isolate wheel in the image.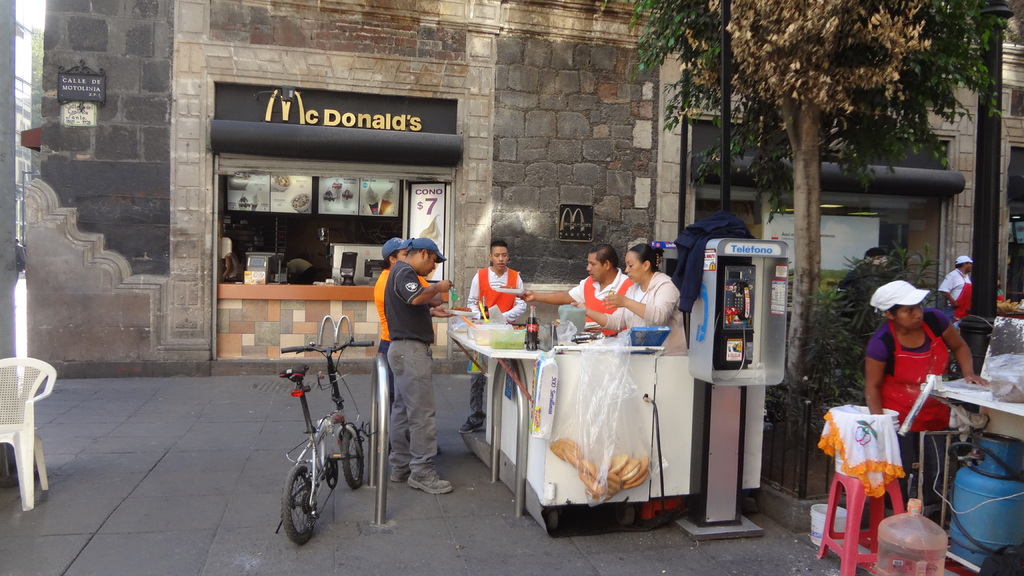
Isolated region: locate(276, 456, 323, 541).
